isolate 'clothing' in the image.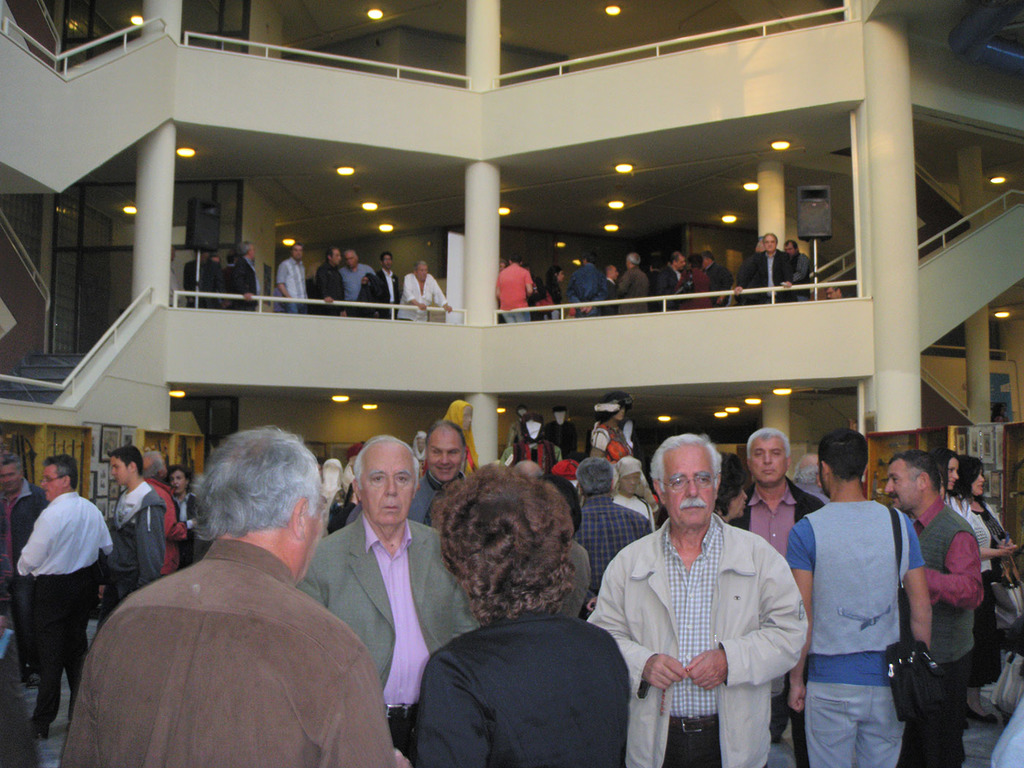
Isolated region: x1=707, y1=261, x2=730, y2=315.
